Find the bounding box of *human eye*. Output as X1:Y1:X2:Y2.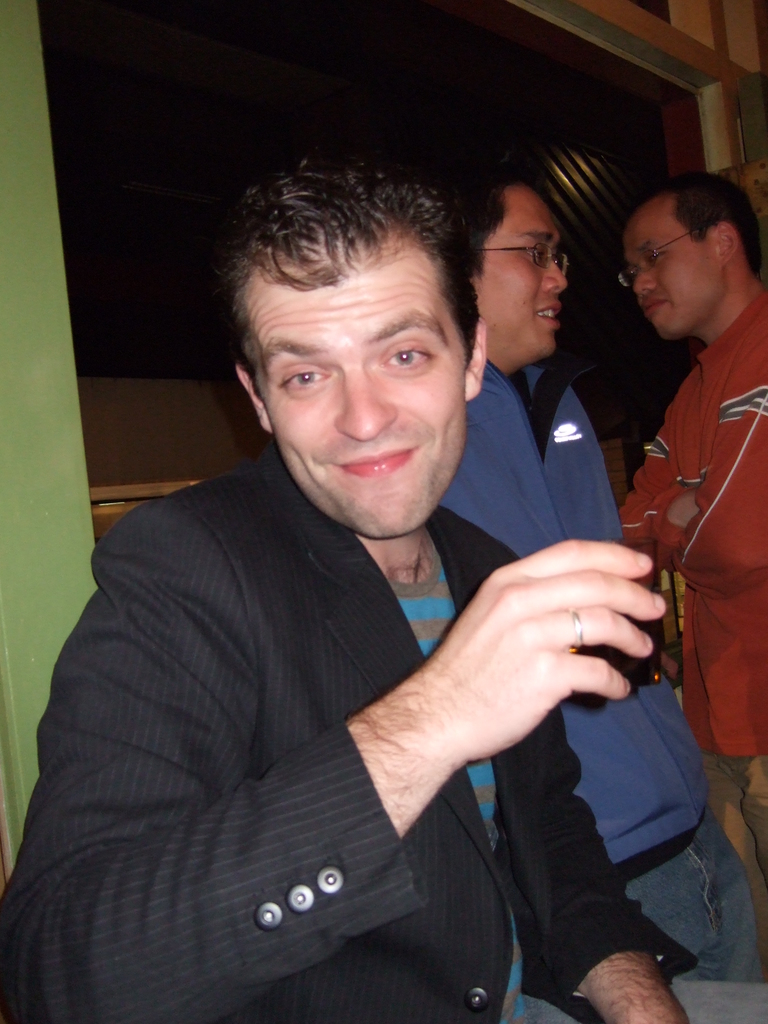
383:336:444:378.
